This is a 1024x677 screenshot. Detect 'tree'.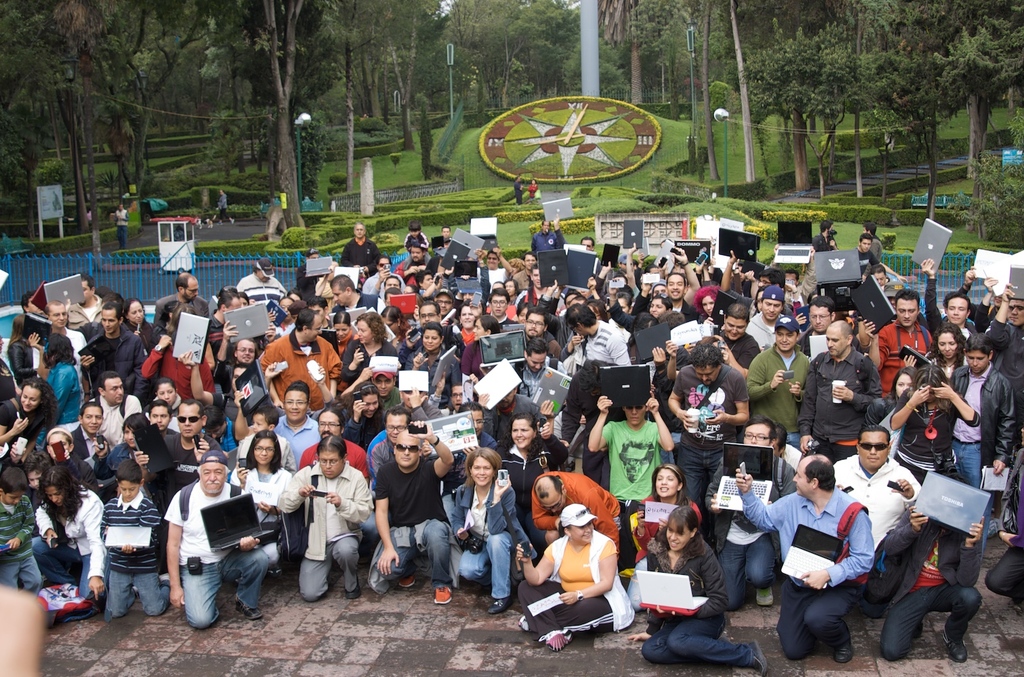
[x1=946, y1=151, x2=1023, y2=250].
